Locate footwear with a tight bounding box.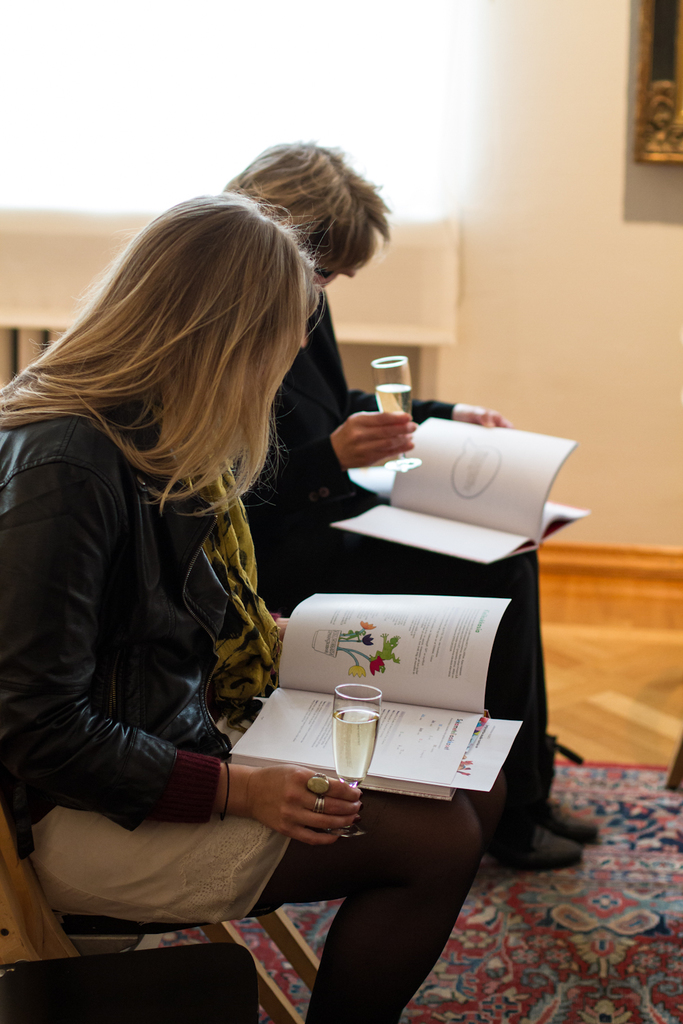
<region>540, 792, 609, 850</region>.
